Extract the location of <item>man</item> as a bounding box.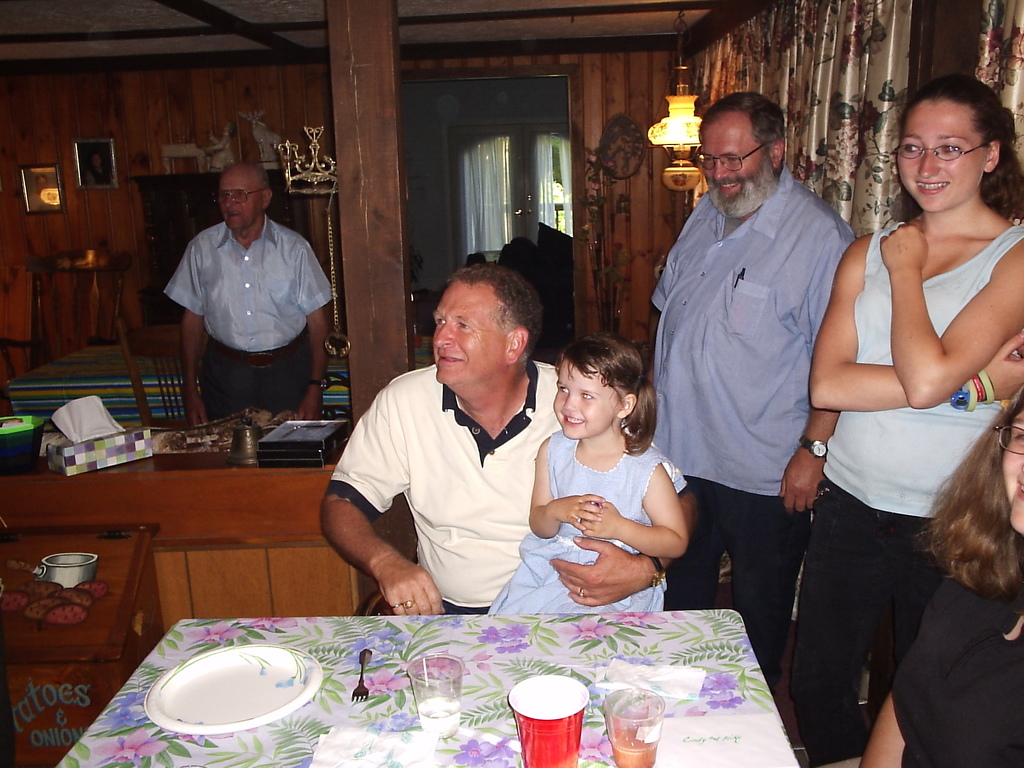
(left=159, top=160, right=338, bottom=420).
